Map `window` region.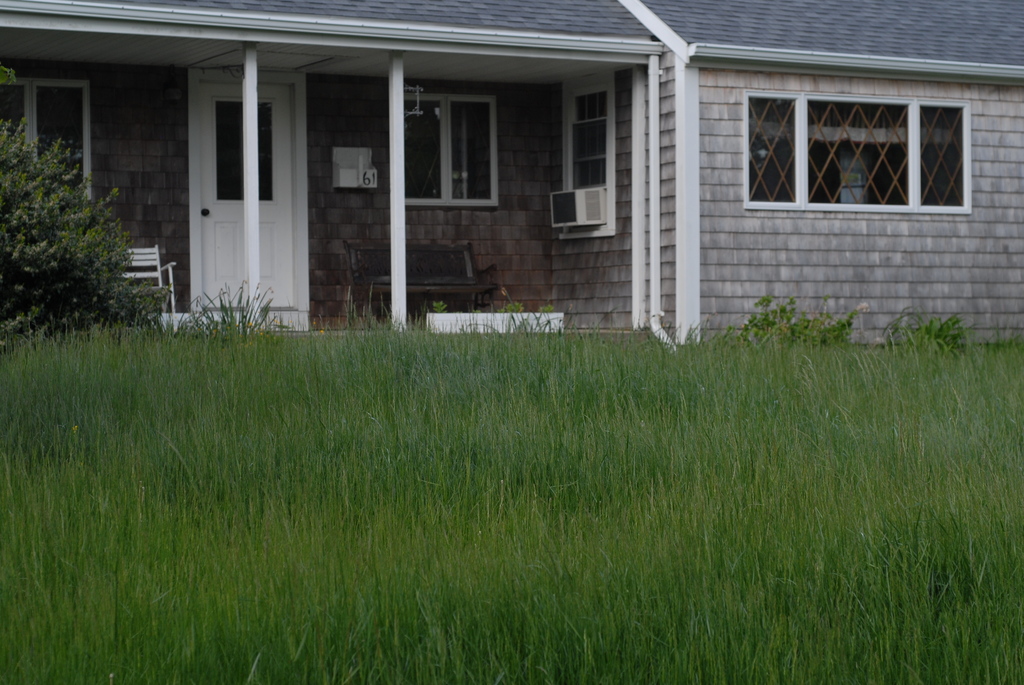
Mapped to 0, 88, 92, 196.
